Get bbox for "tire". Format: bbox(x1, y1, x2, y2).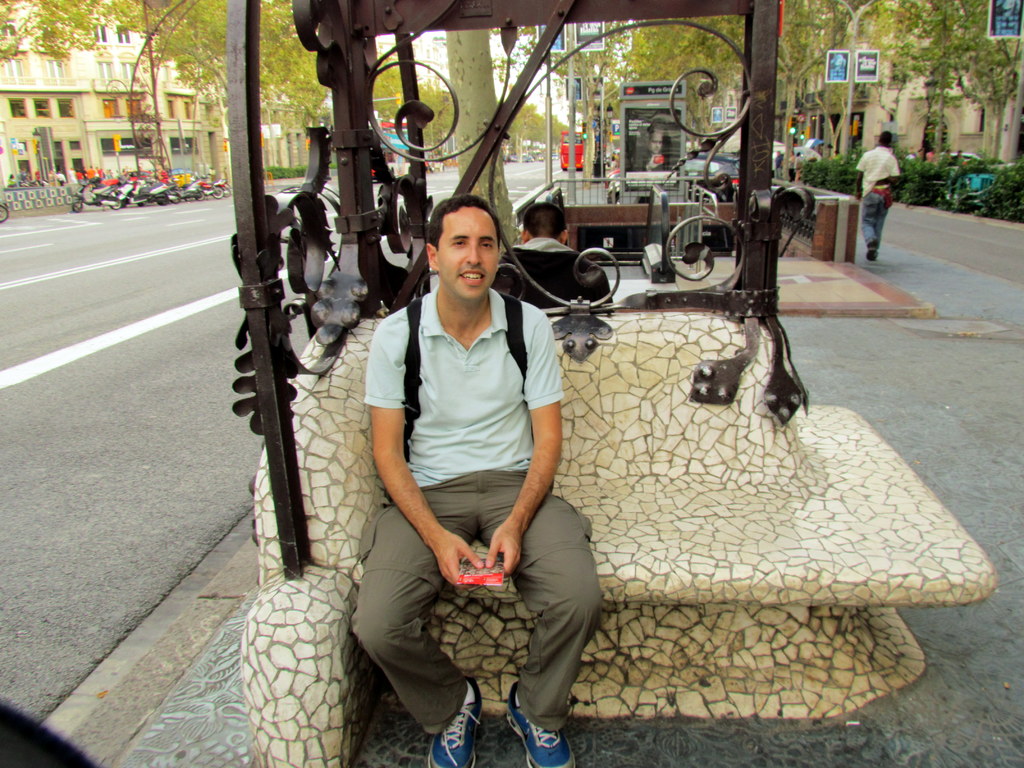
bbox(212, 185, 225, 198).
